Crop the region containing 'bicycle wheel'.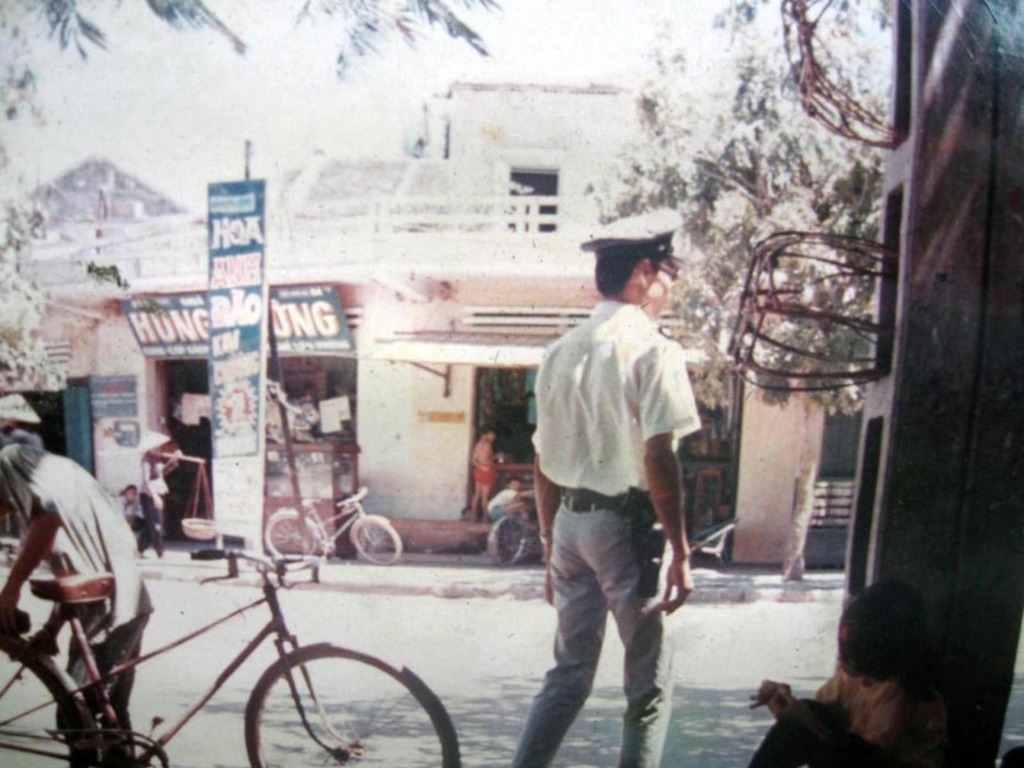
Crop region: region(262, 508, 316, 571).
